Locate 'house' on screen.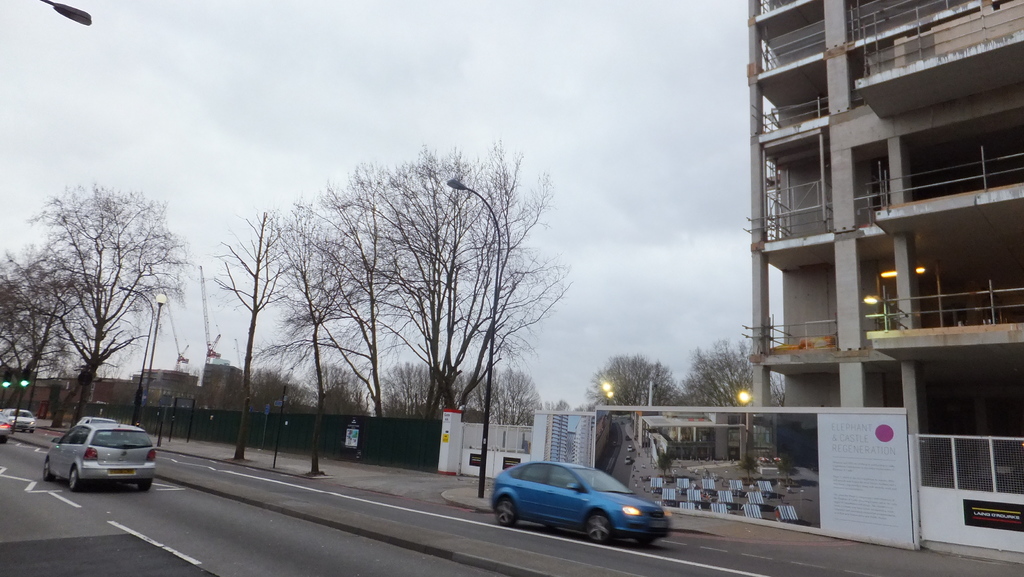
On screen at x1=135, y1=370, x2=195, y2=409.
